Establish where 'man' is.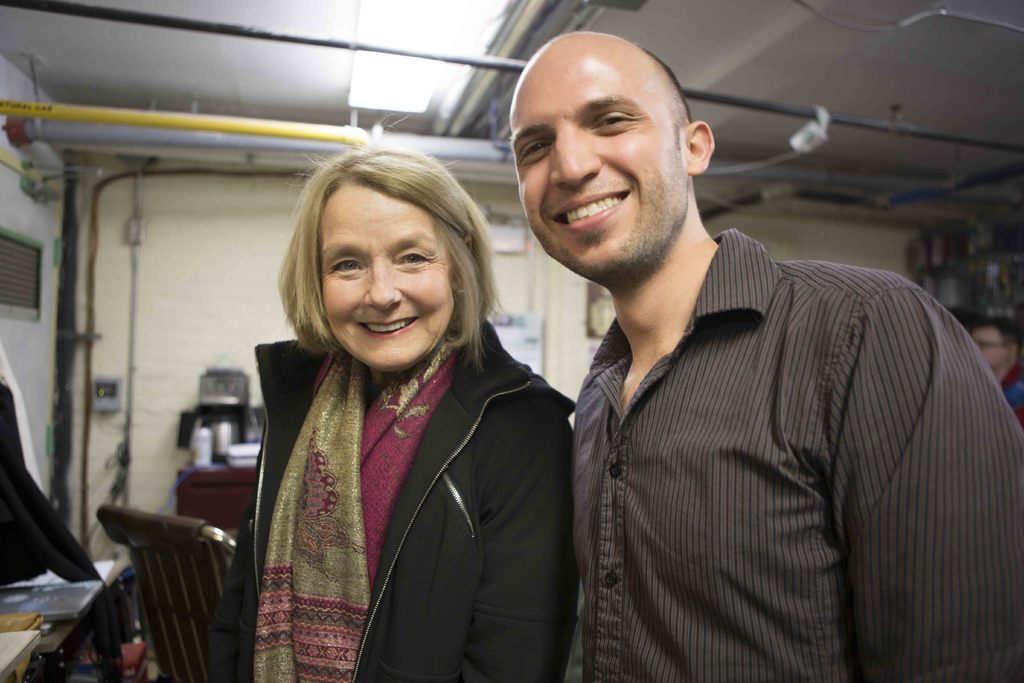
Established at bbox=[975, 313, 1023, 445].
